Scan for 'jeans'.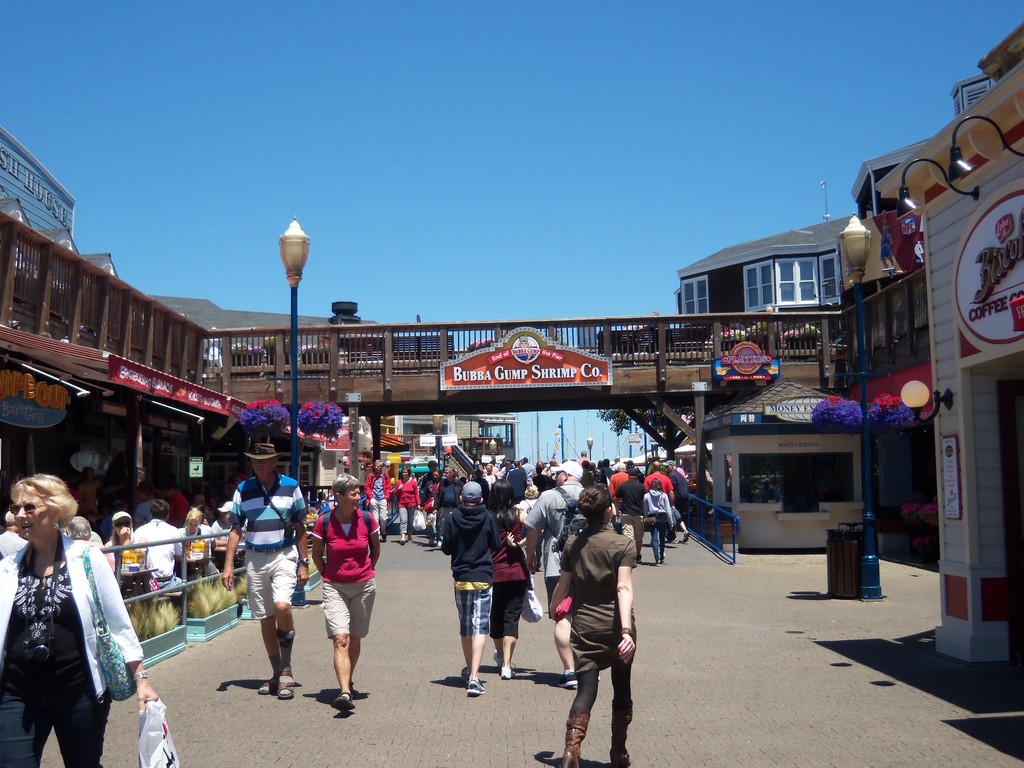
Scan result: 652:515:668:561.
